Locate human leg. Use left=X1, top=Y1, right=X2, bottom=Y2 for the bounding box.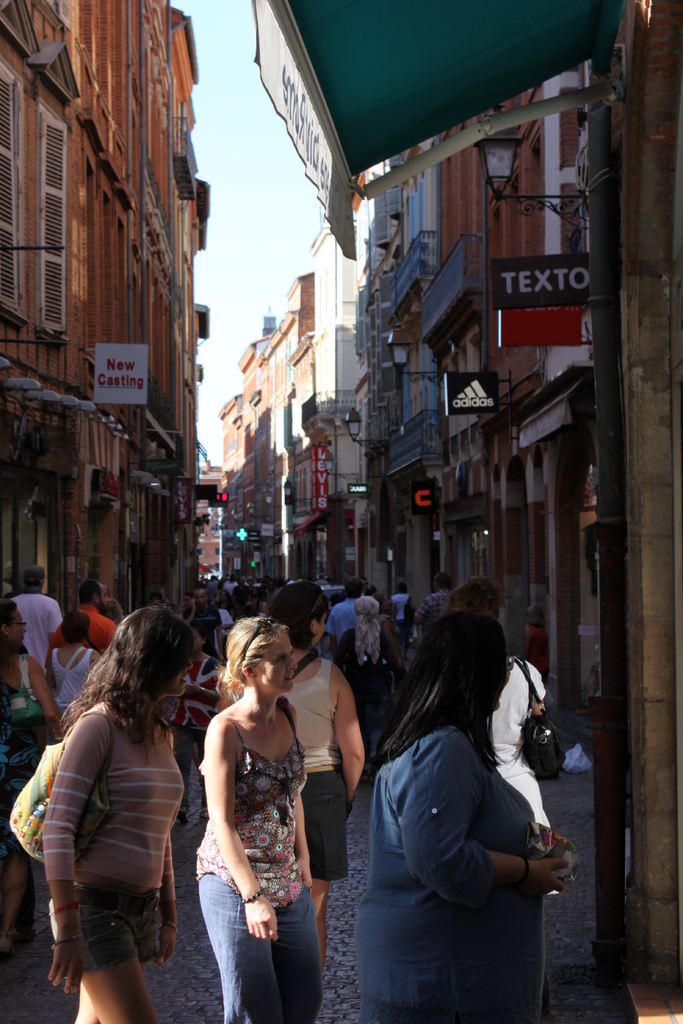
left=273, top=893, right=320, bottom=1023.
